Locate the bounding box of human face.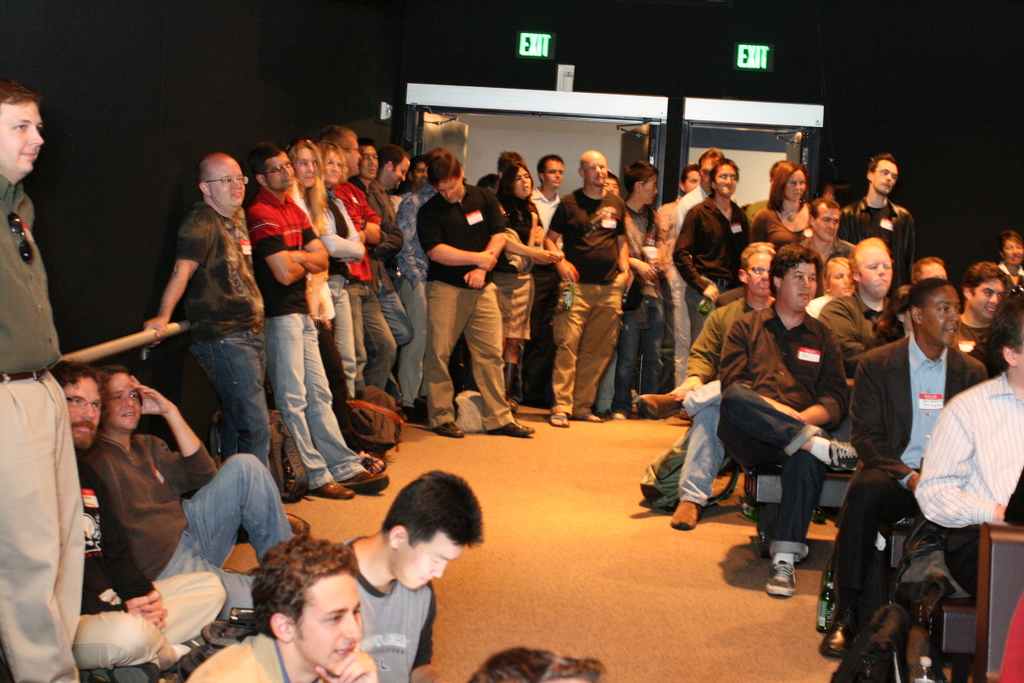
Bounding box: BBox(920, 258, 949, 285).
